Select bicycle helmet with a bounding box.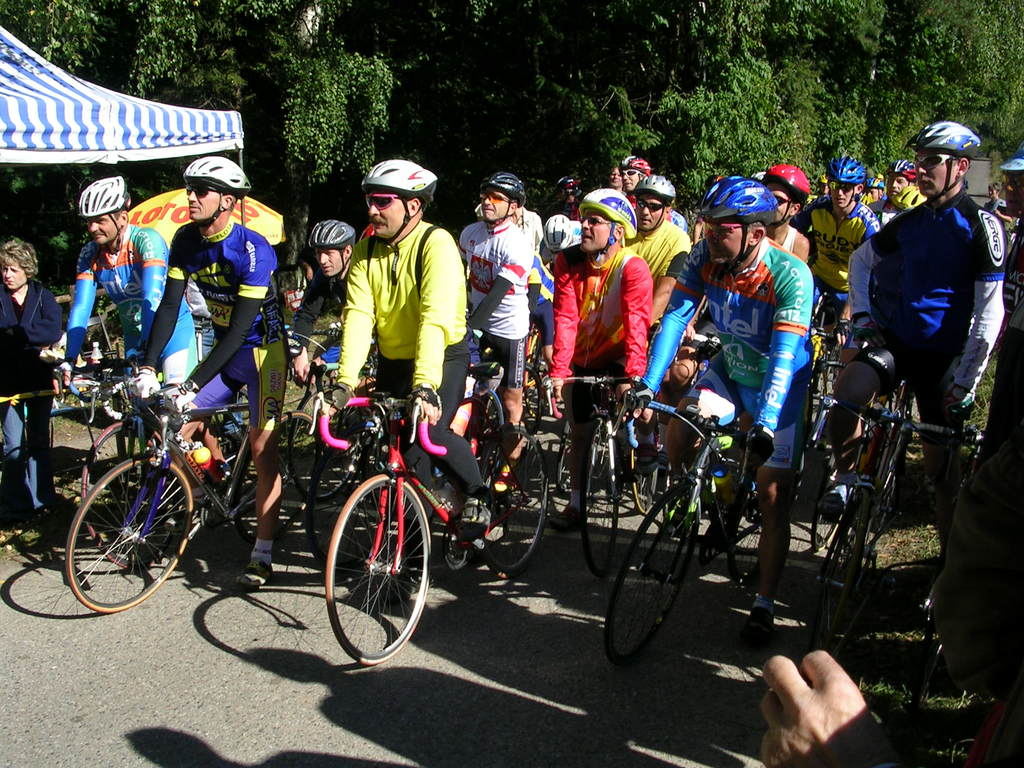
bbox=[701, 173, 781, 227].
